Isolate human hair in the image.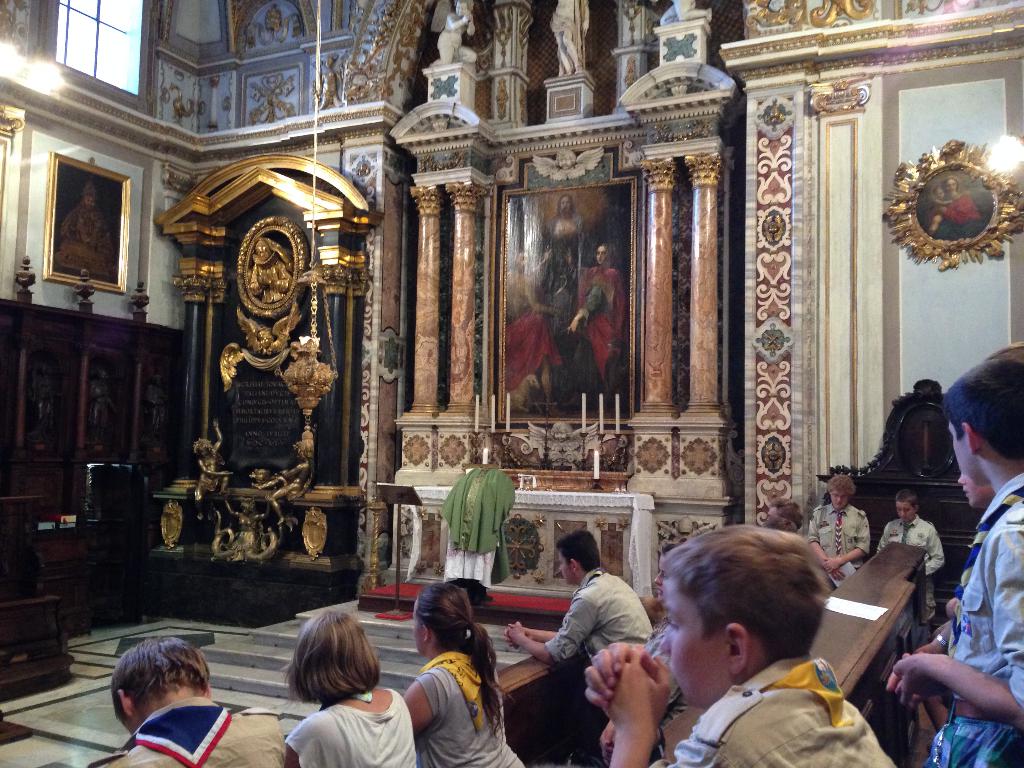
Isolated region: l=557, t=528, r=602, b=575.
